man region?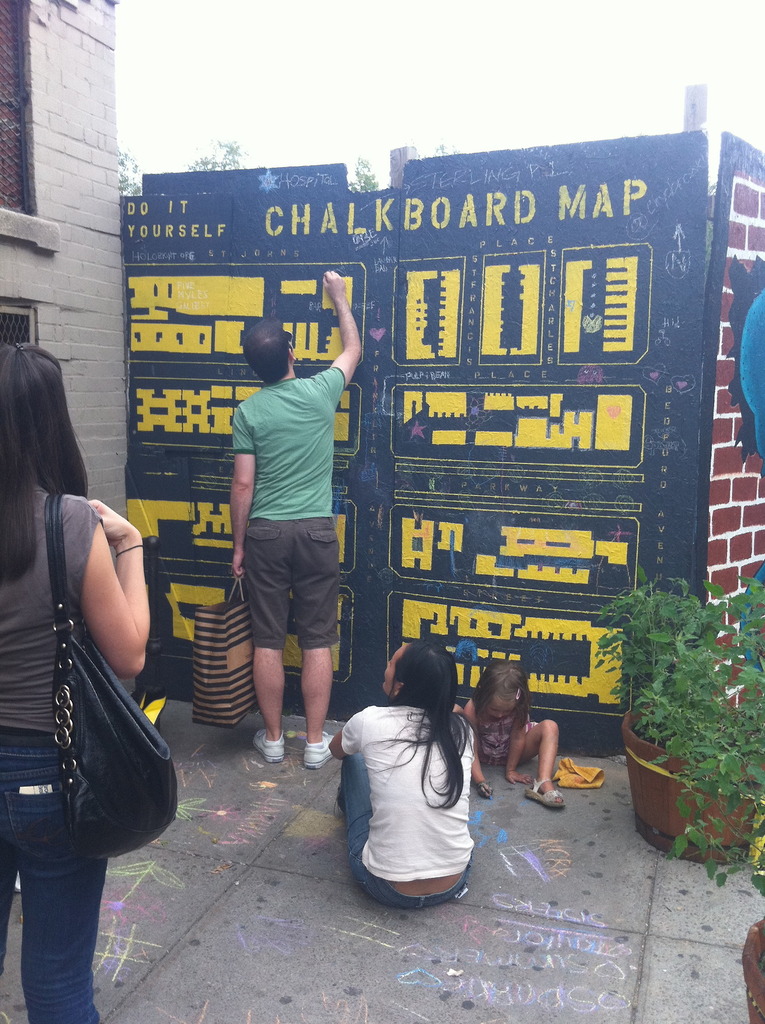
[left=213, top=301, right=366, bottom=796]
